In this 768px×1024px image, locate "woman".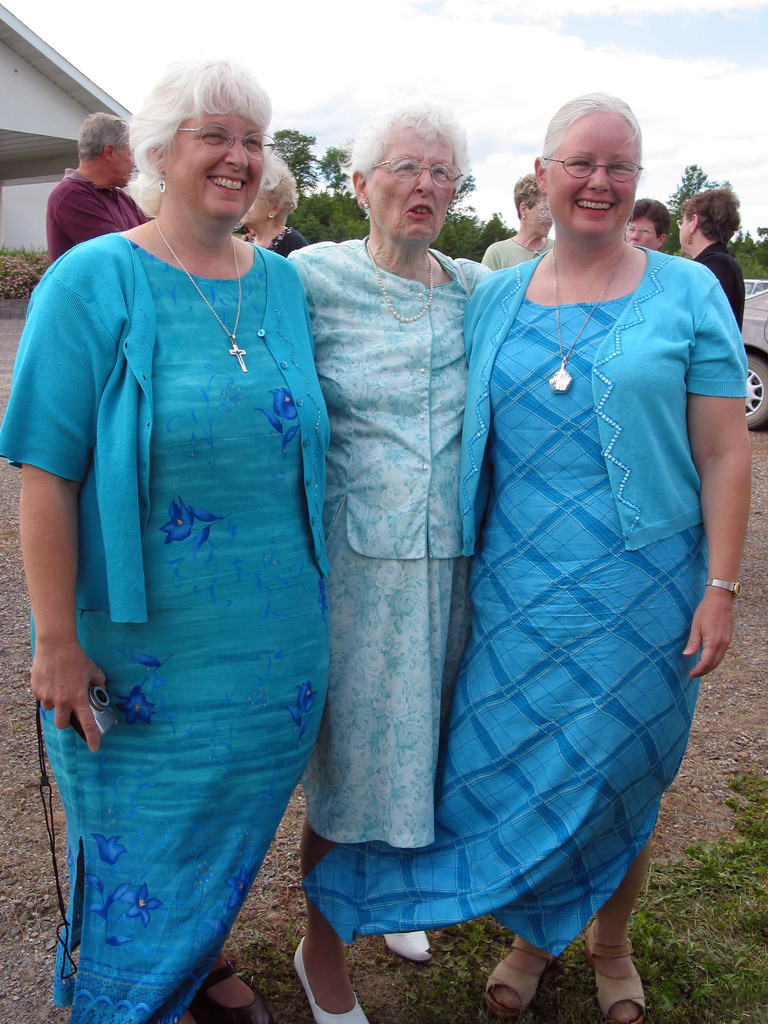
Bounding box: bbox=[303, 92, 751, 1023].
